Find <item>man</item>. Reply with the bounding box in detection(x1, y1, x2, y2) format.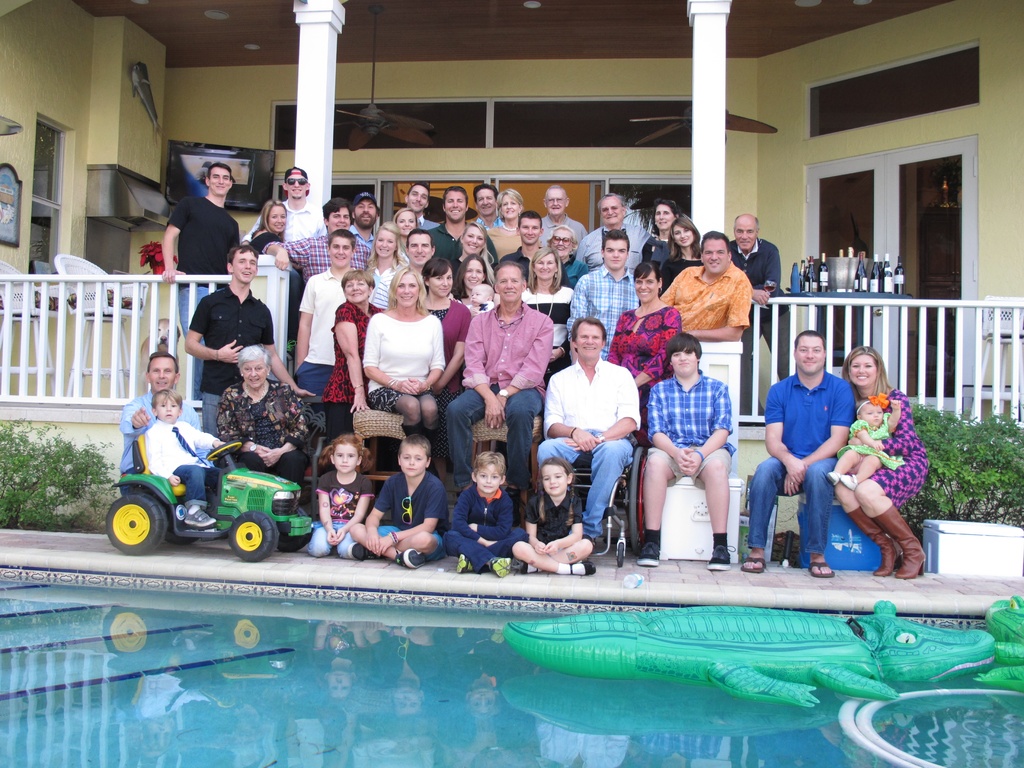
detection(538, 316, 636, 542).
